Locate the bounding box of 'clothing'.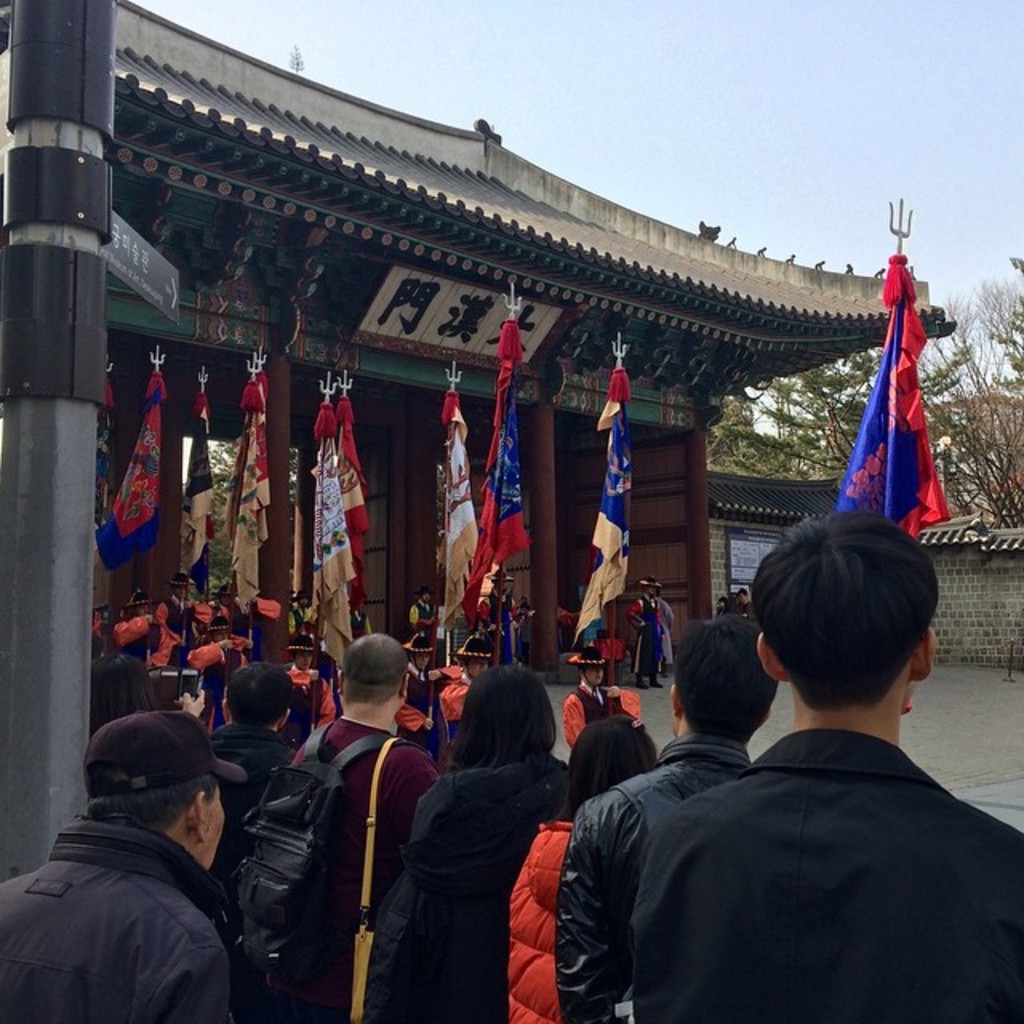
Bounding box: <bbox>653, 598, 683, 670</bbox>.
